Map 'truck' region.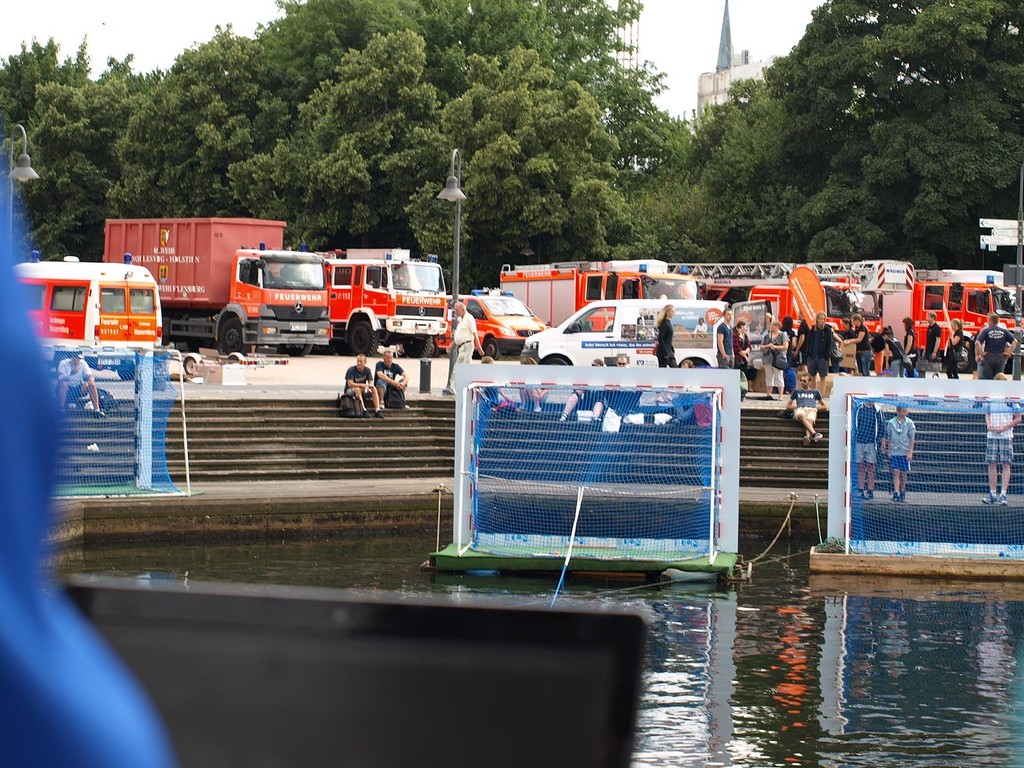
Mapped to (x1=497, y1=257, x2=695, y2=326).
